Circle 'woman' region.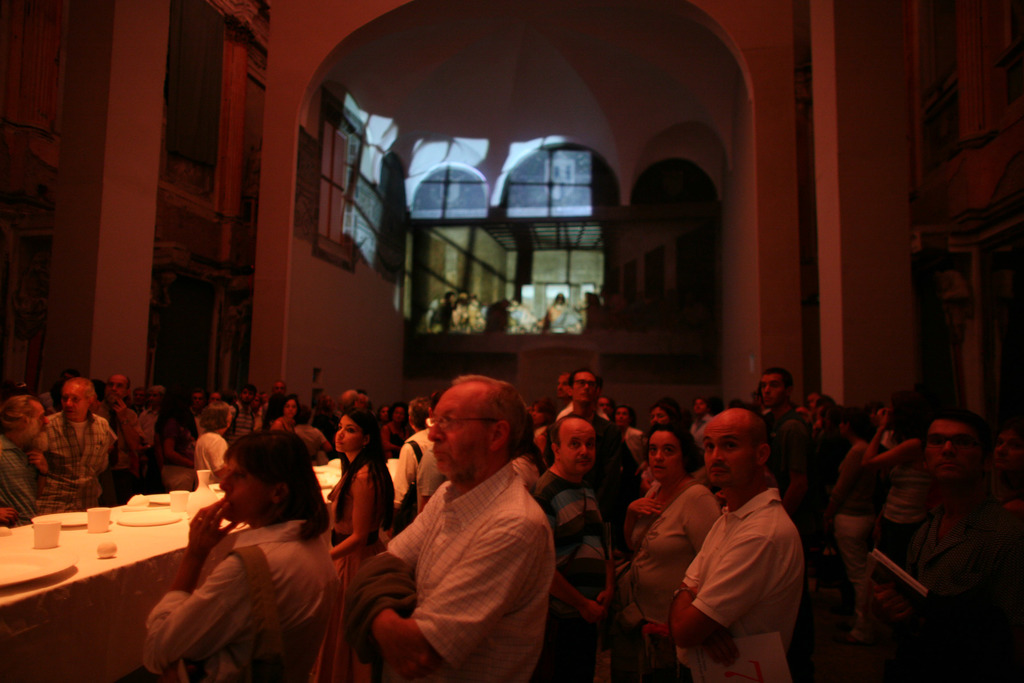
Region: l=155, t=386, r=200, b=493.
